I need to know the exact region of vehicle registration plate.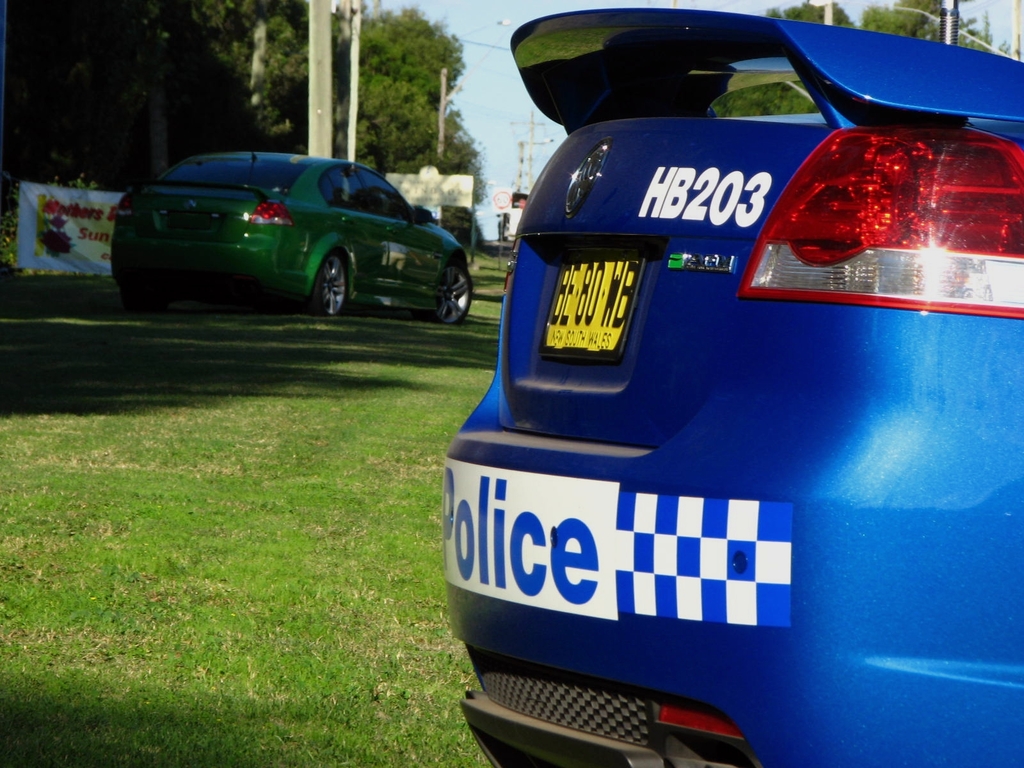
Region: Rect(543, 256, 636, 348).
